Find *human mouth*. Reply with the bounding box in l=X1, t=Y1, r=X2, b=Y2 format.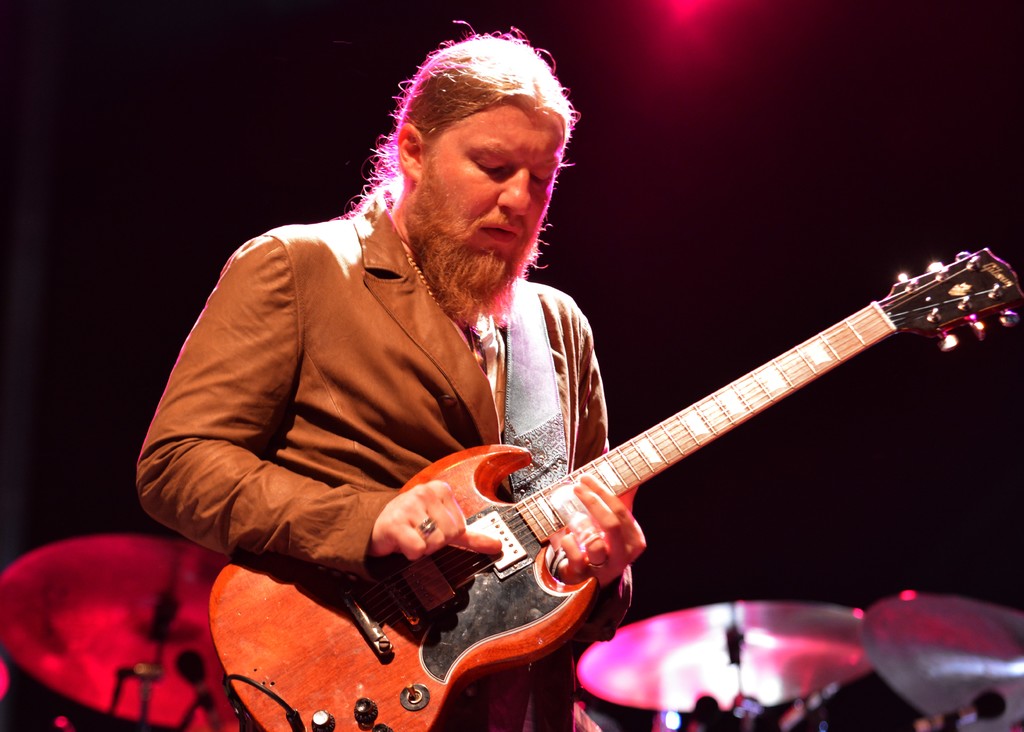
l=475, t=212, r=521, b=240.
